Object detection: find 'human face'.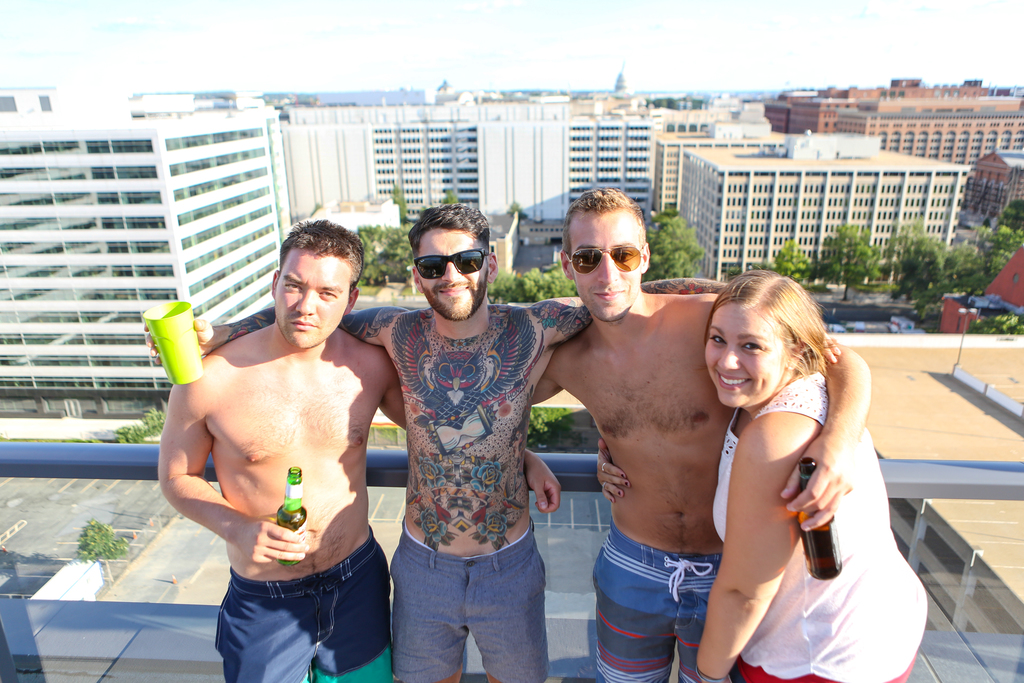
select_region(417, 229, 487, 322).
